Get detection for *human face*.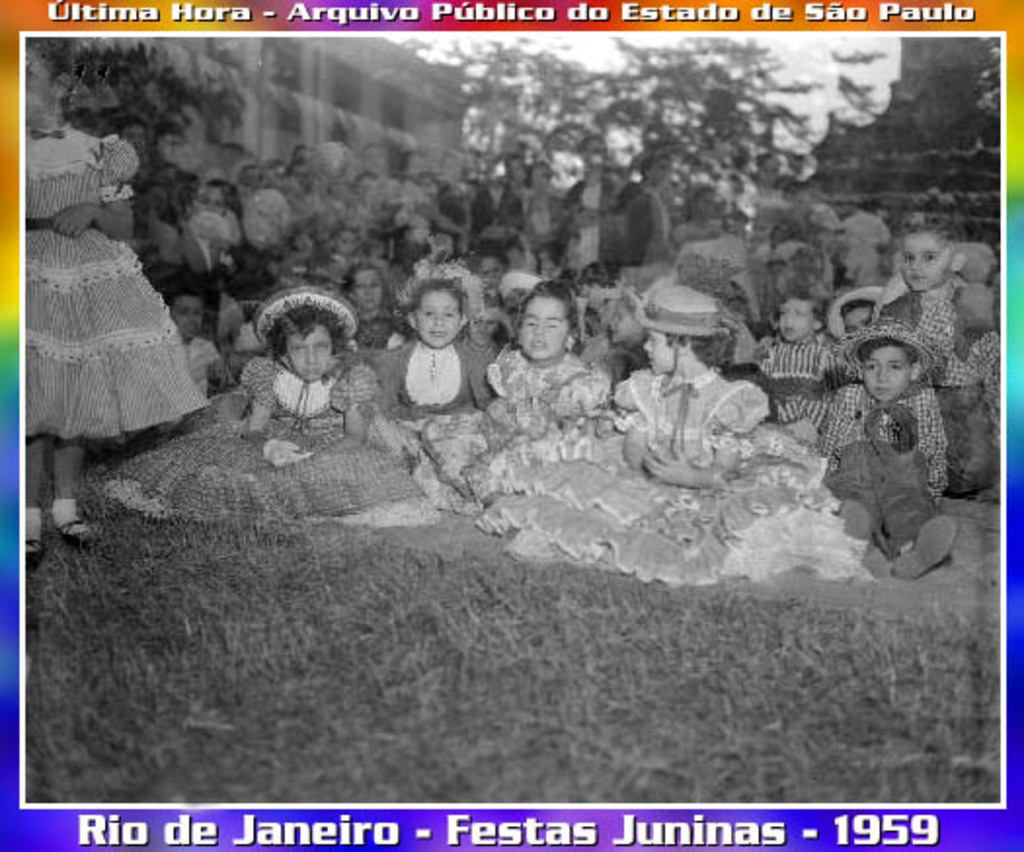
Detection: <region>283, 331, 334, 380</region>.
